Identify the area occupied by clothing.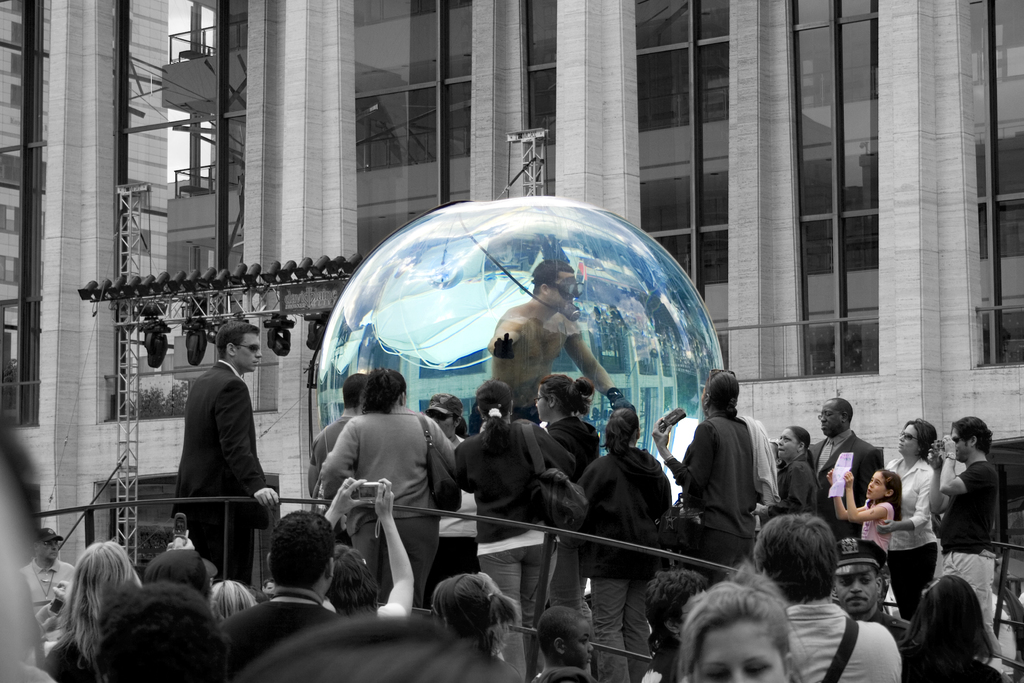
Area: Rect(769, 452, 816, 520).
